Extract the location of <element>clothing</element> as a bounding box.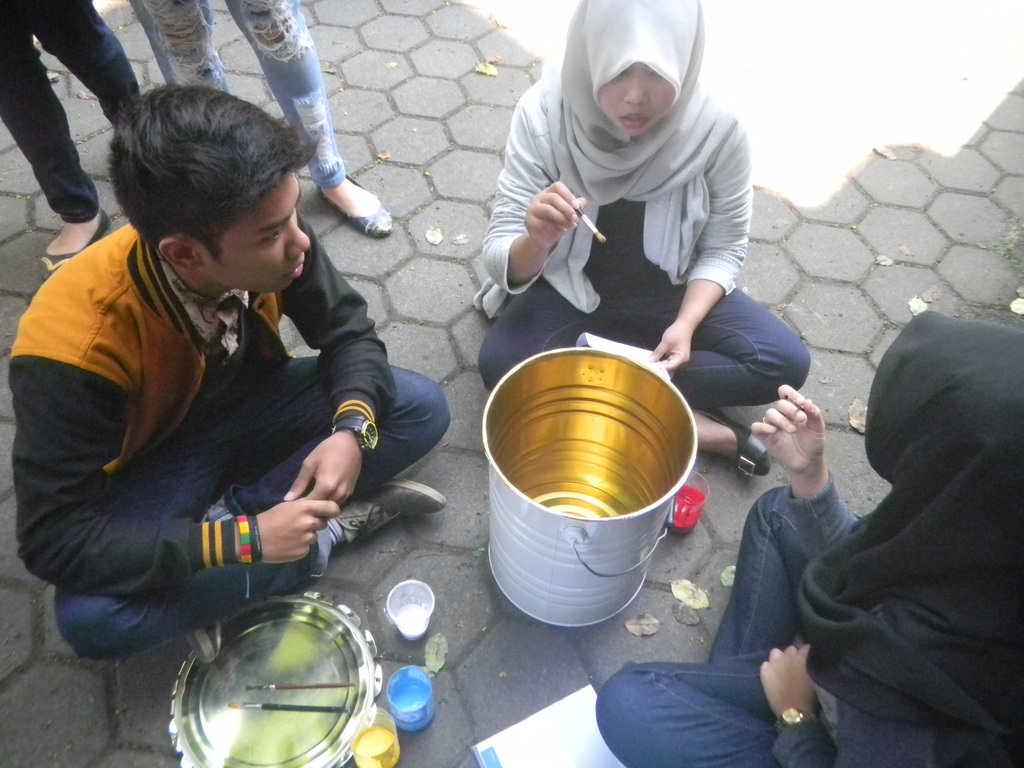
x1=477, y1=0, x2=817, y2=414.
